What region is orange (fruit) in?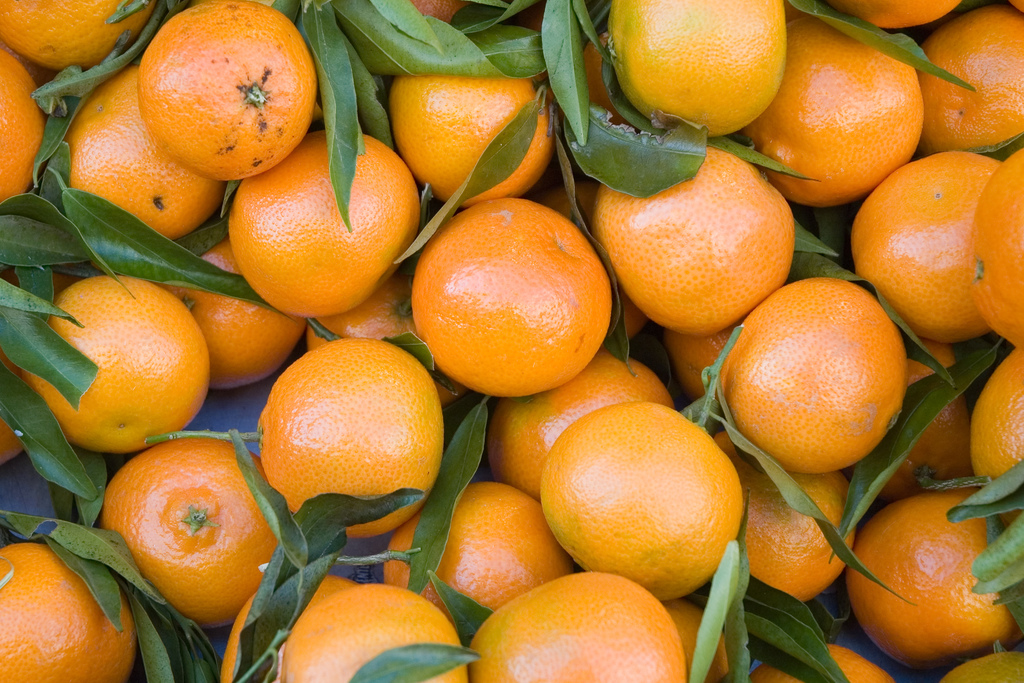
box(303, 285, 424, 348).
